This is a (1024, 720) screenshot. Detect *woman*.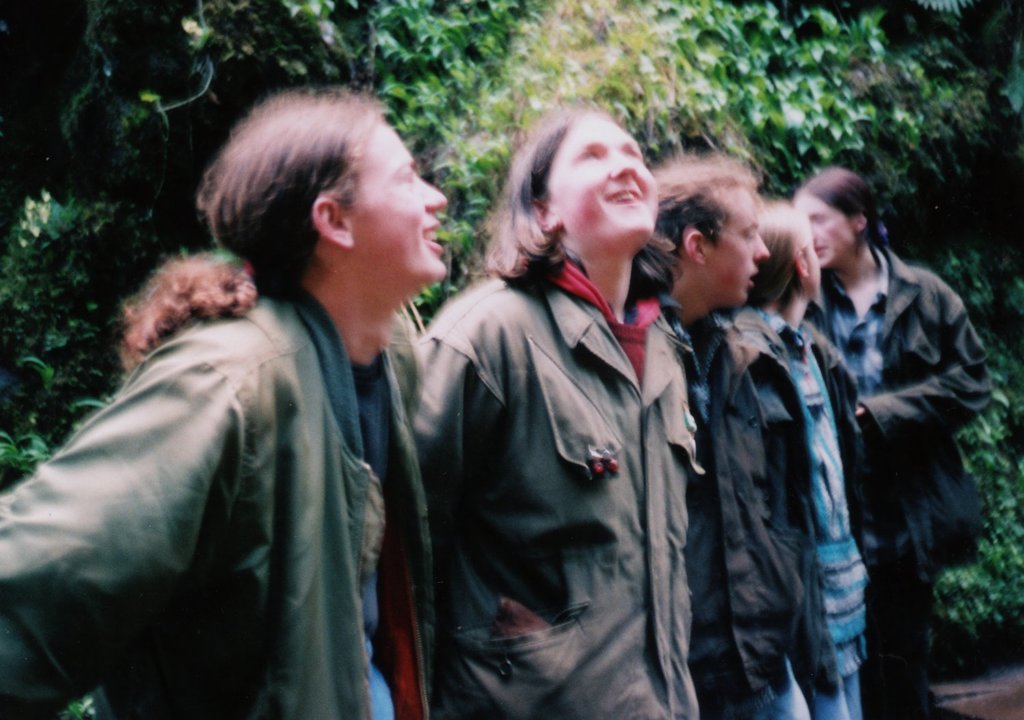
l=792, t=166, r=993, b=719.
